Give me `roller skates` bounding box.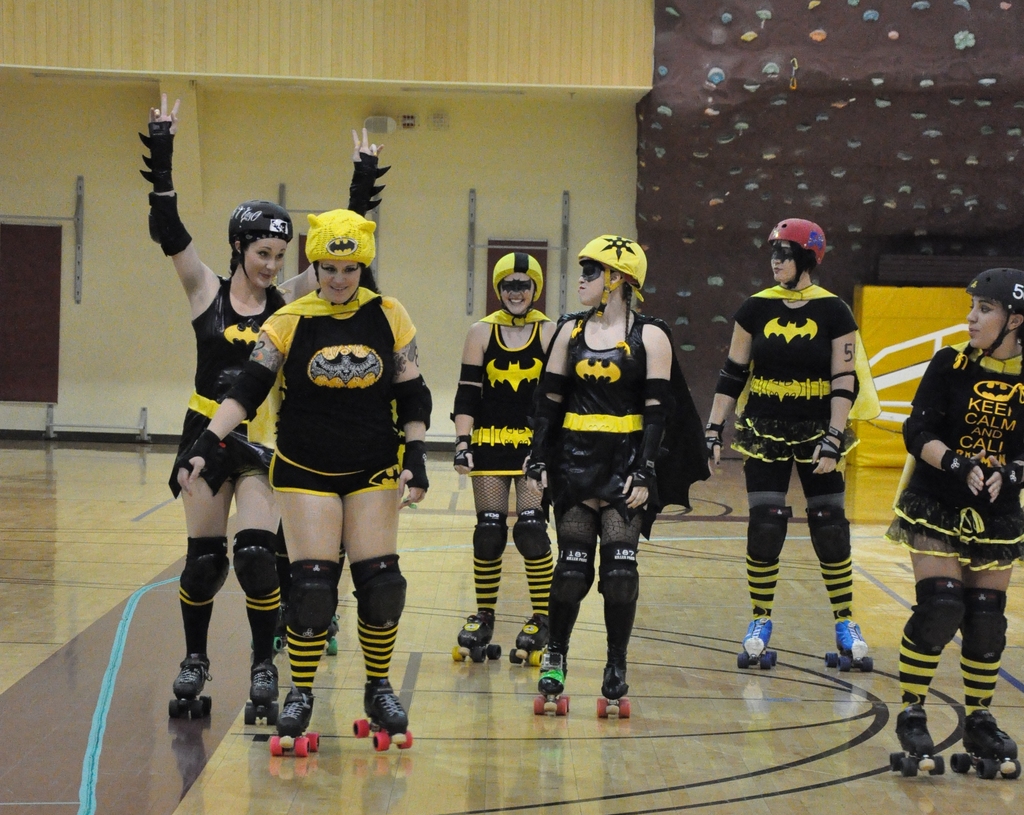
BBox(265, 687, 321, 761).
